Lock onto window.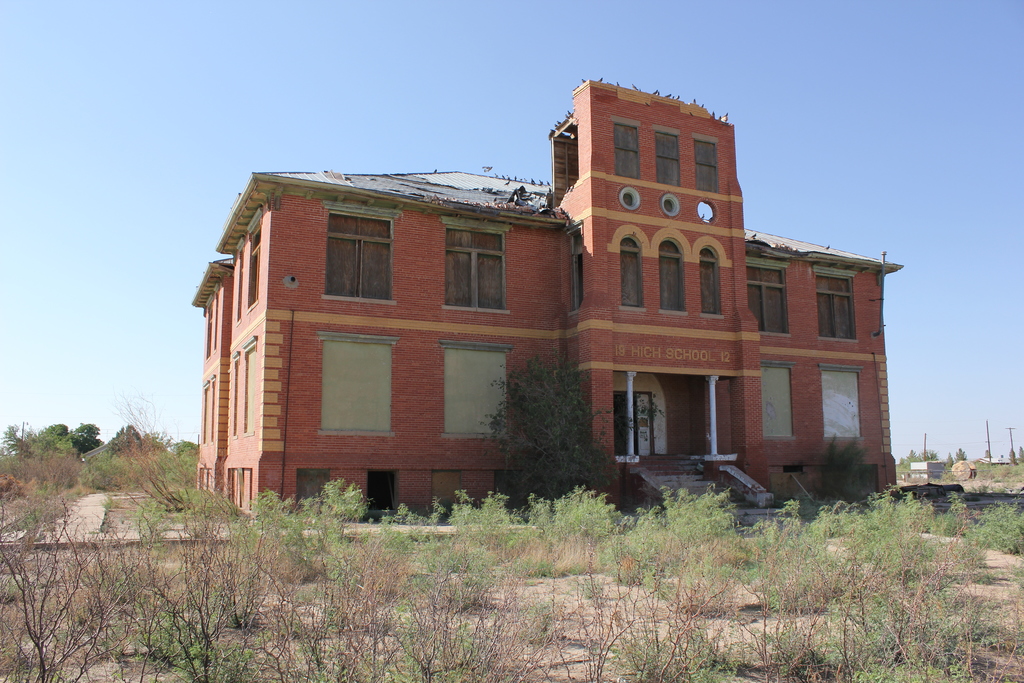
Locked: 430,467,460,509.
